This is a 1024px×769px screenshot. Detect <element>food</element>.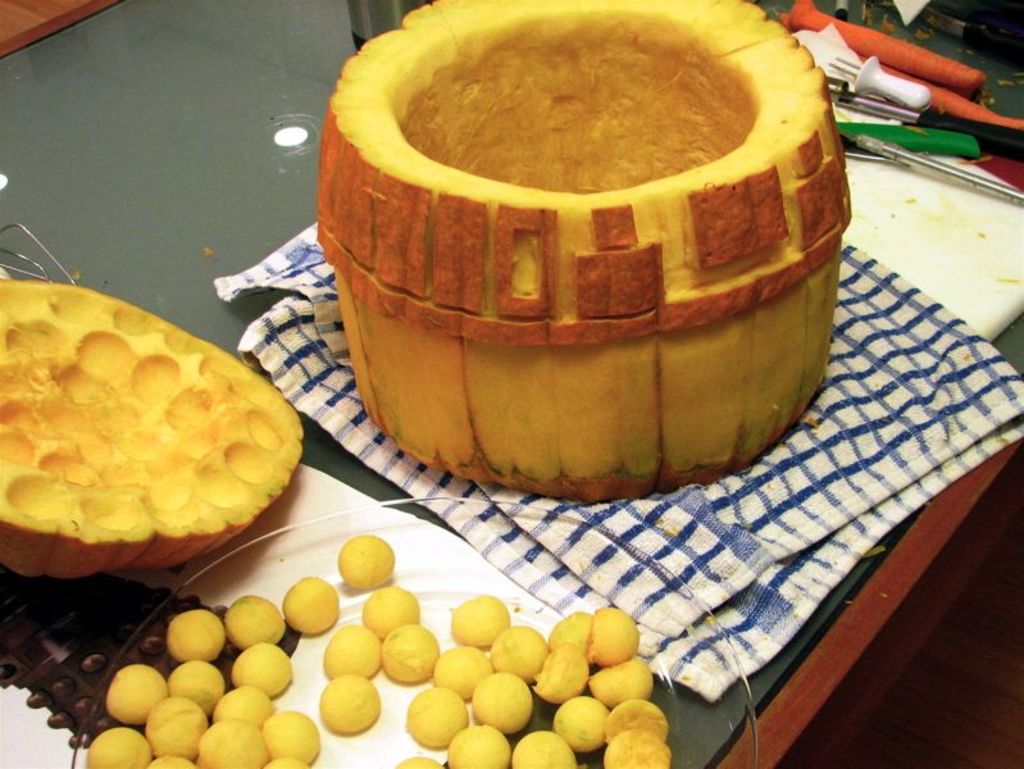
588, 652, 659, 711.
